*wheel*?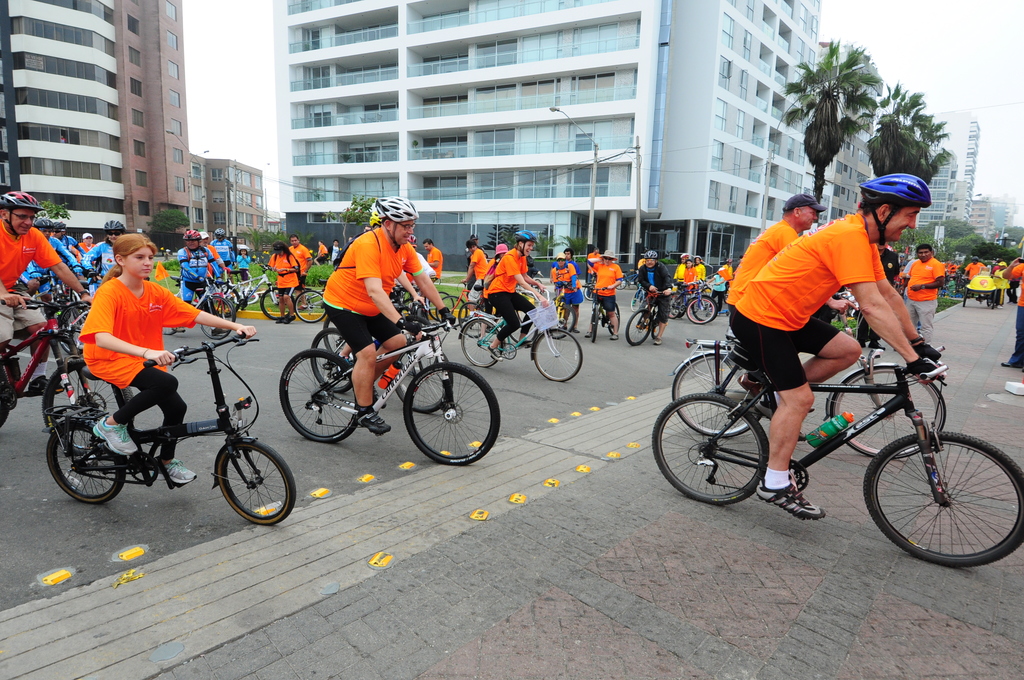
left=455, top=300, right=492, bottom=337
